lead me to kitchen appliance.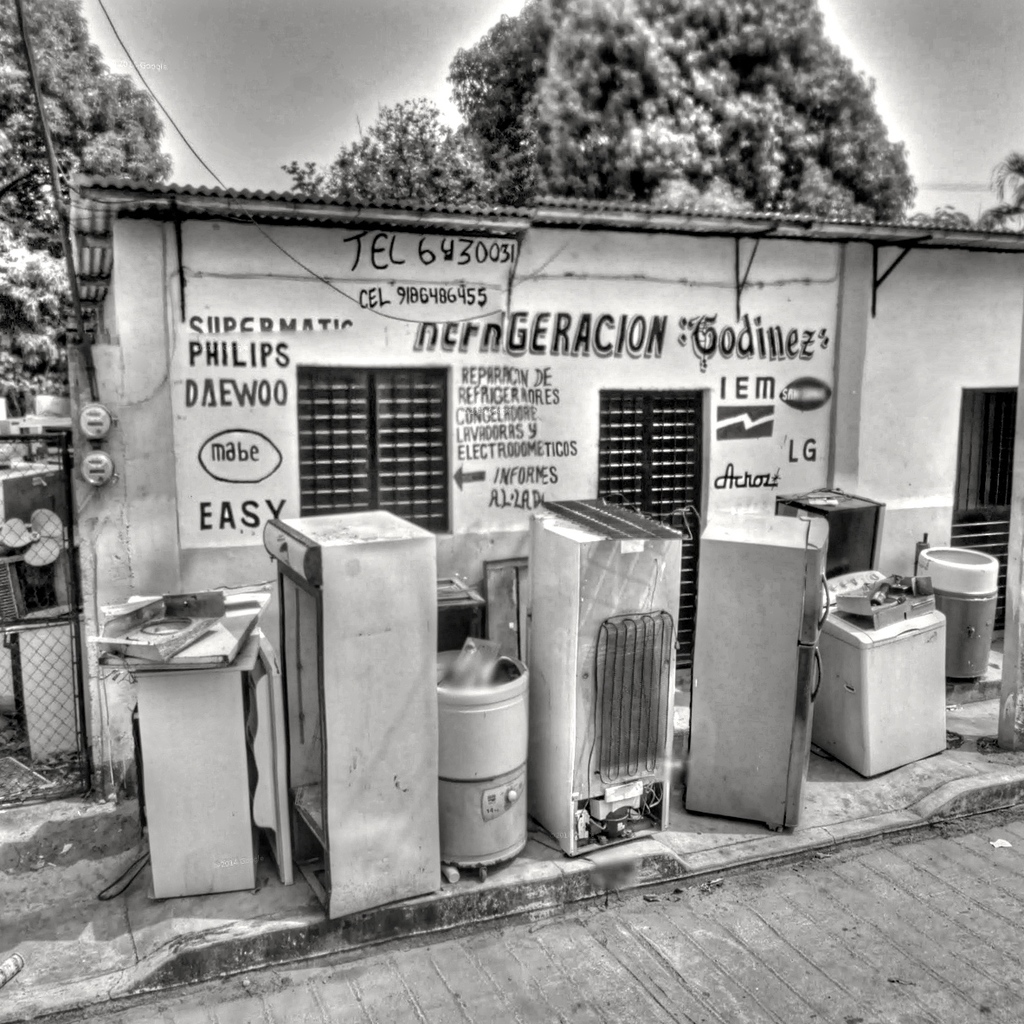
Lead to region(924, 542, 1000, 685).
